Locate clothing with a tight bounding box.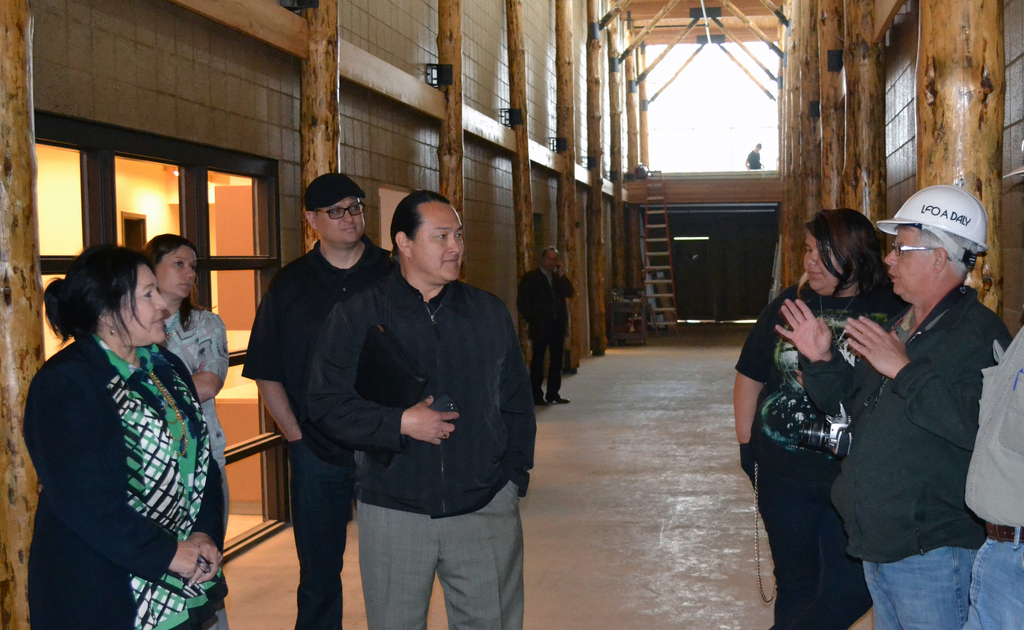
[x1=515, y1=265, x2=575, y2=399].
